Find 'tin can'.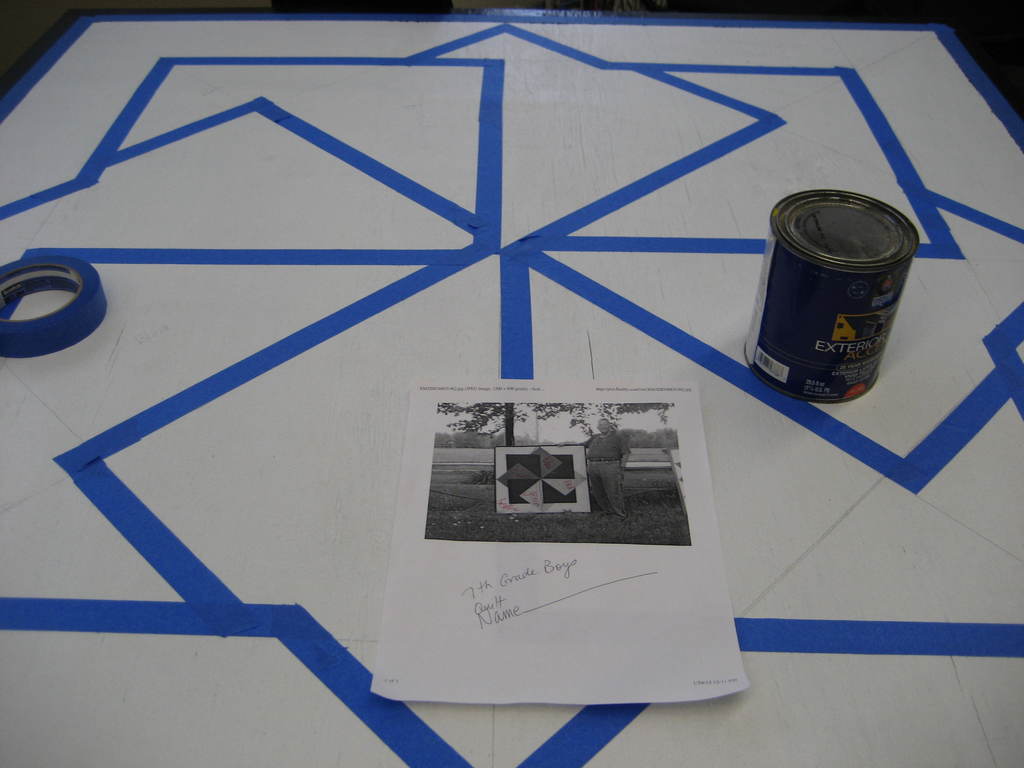
crop(737, 182, 922, 412).
